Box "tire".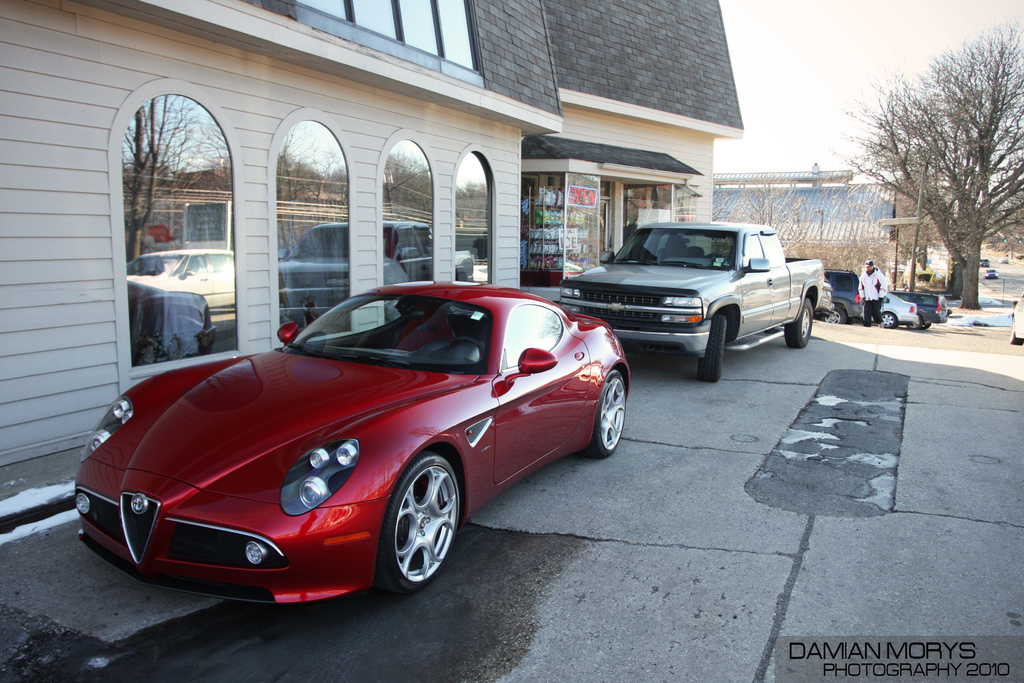
select_region(701, 319, 728, 384).
